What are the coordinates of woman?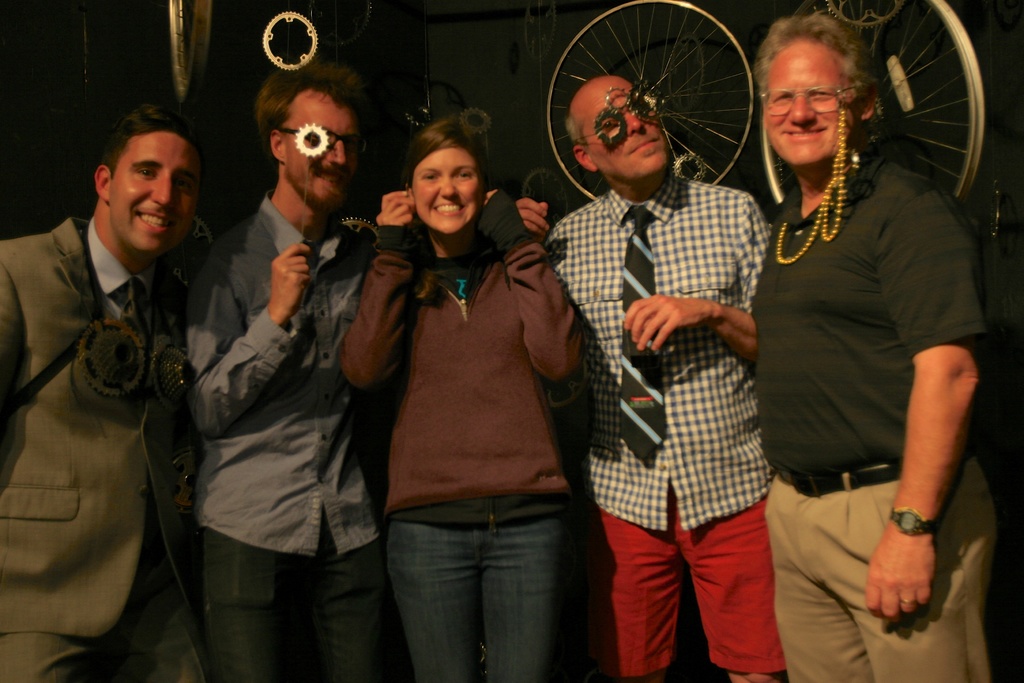
x1=337, y1=90, x2=597, y2=680.
